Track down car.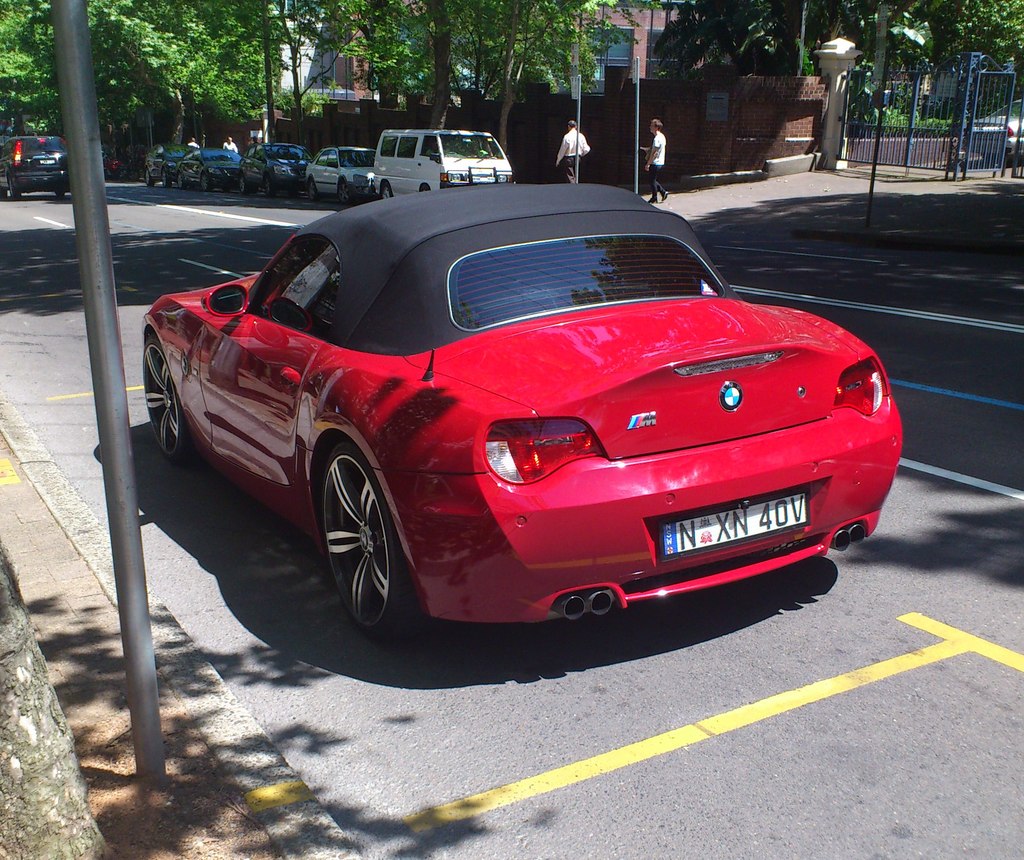
Tracked to crop(0, 133, 68, 199).
